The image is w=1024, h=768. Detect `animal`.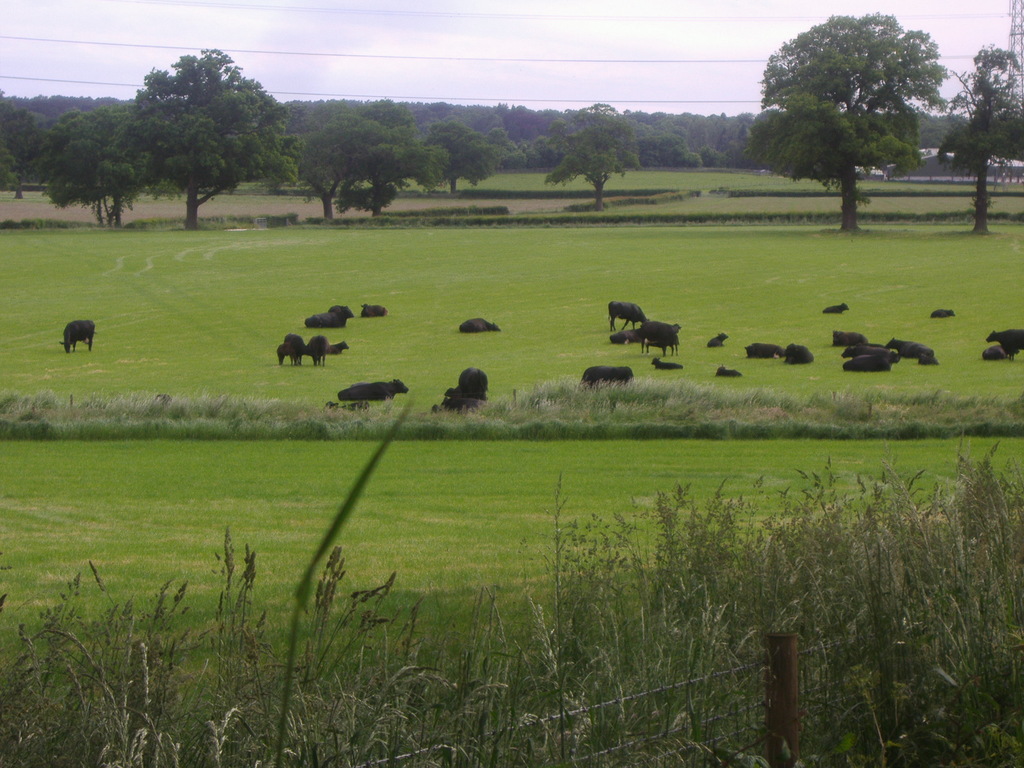
Detection: [457,315,501,332].
